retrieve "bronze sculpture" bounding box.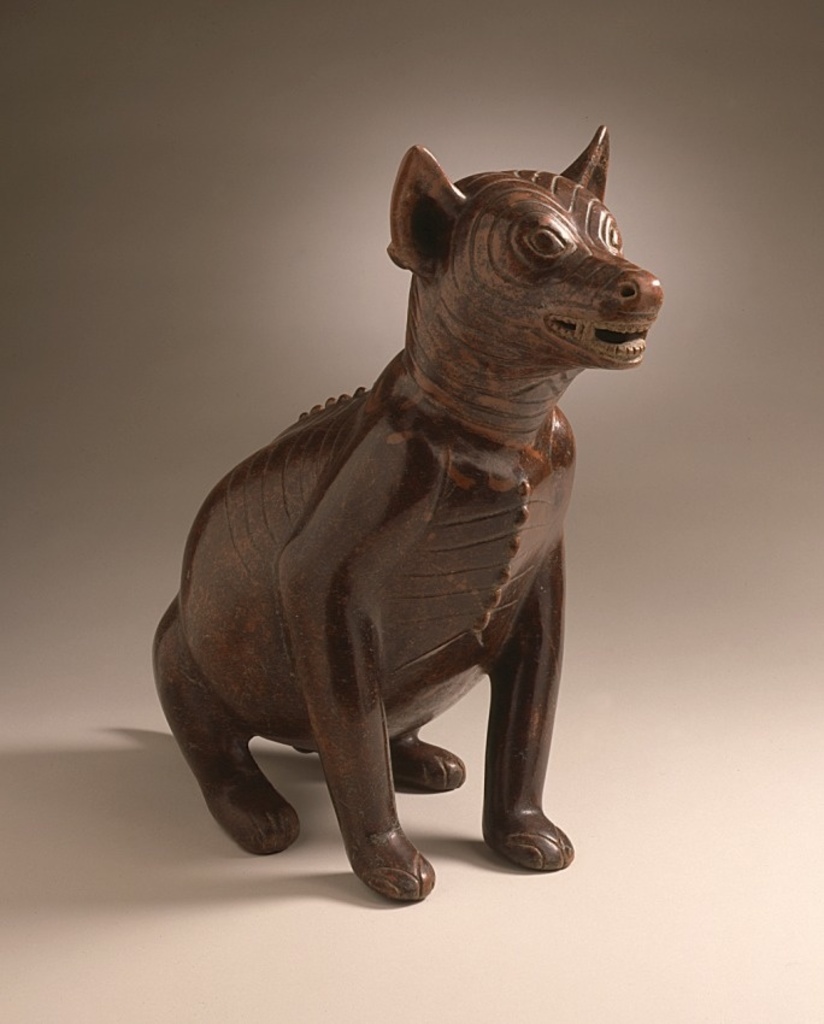
Bounding box: [x1=151, y1=154, x2=647, y2=869].
